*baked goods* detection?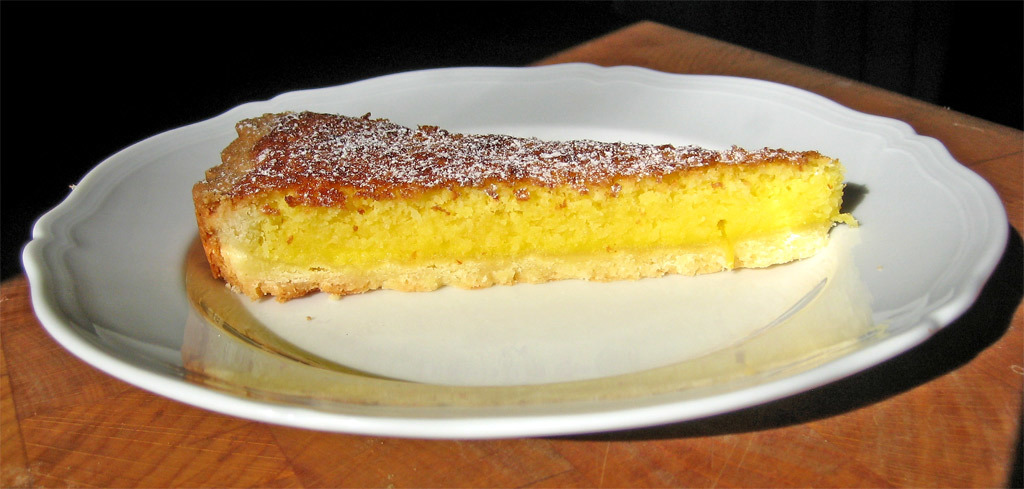
187,106,857,300
